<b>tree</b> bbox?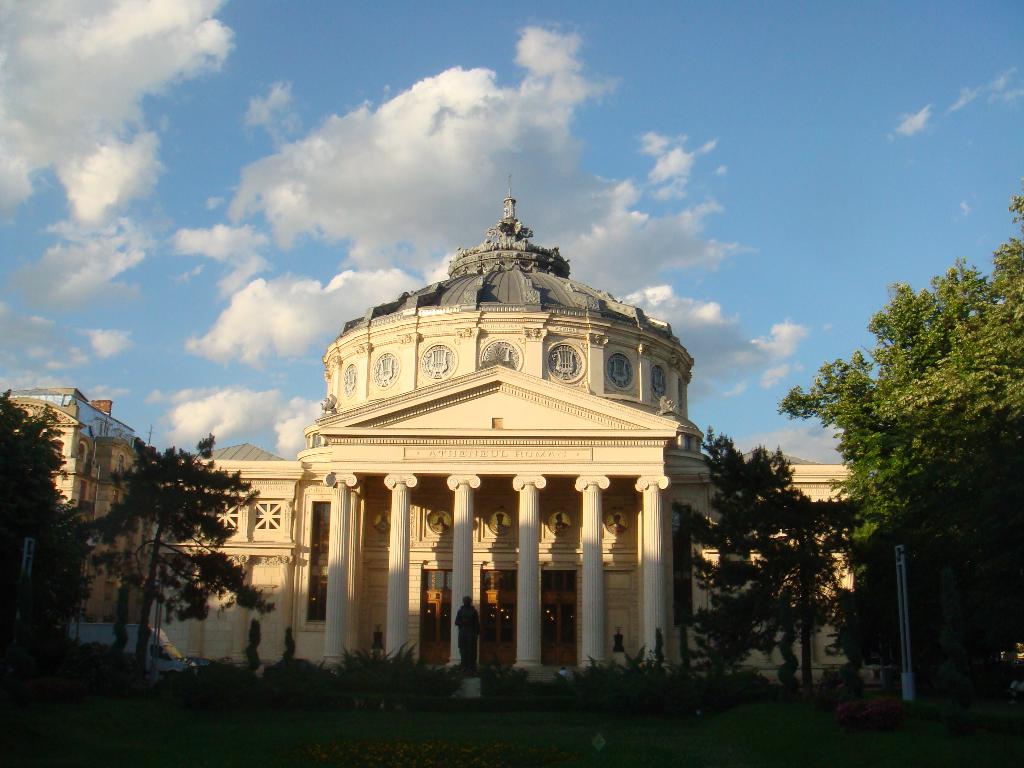
[783,196,1023,674]
